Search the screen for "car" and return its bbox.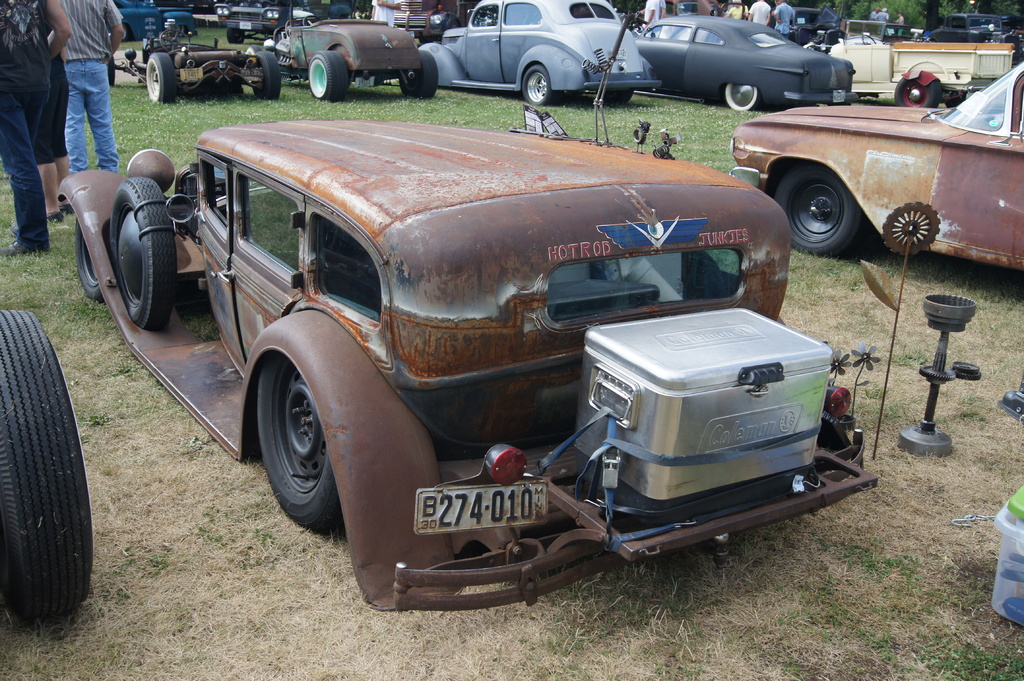
Found: detection(106, 40, 276, 99).
